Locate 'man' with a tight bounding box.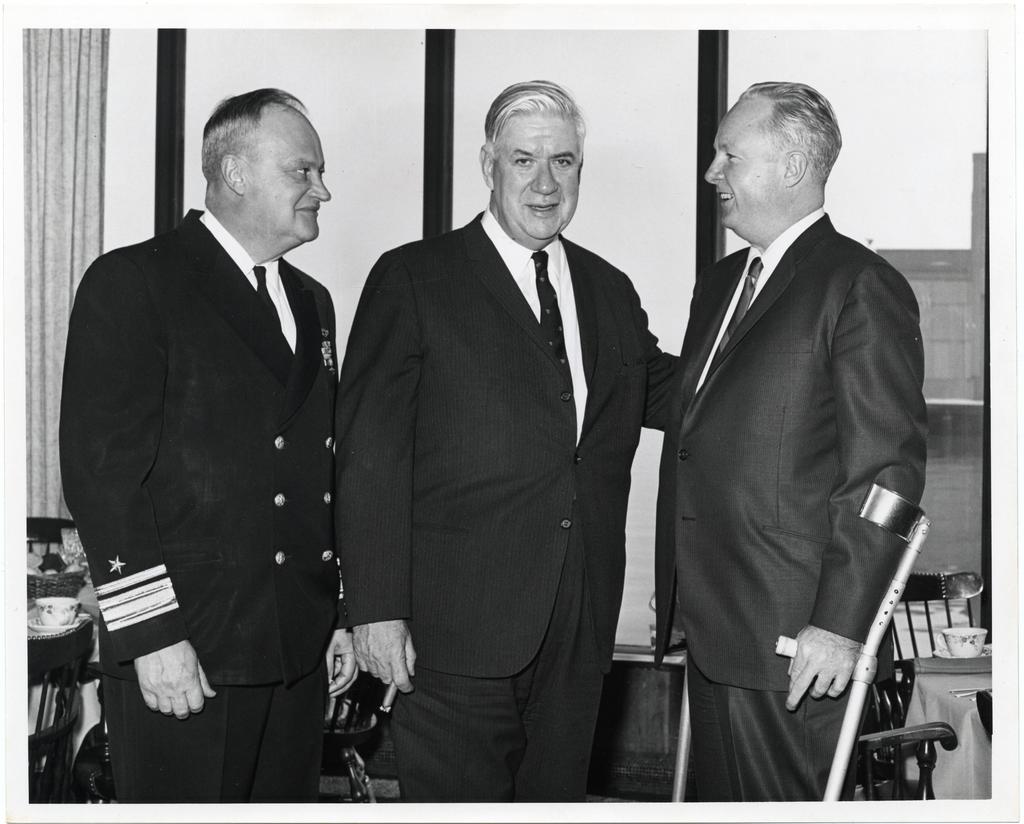
<box>337,78,684,804</box>.
